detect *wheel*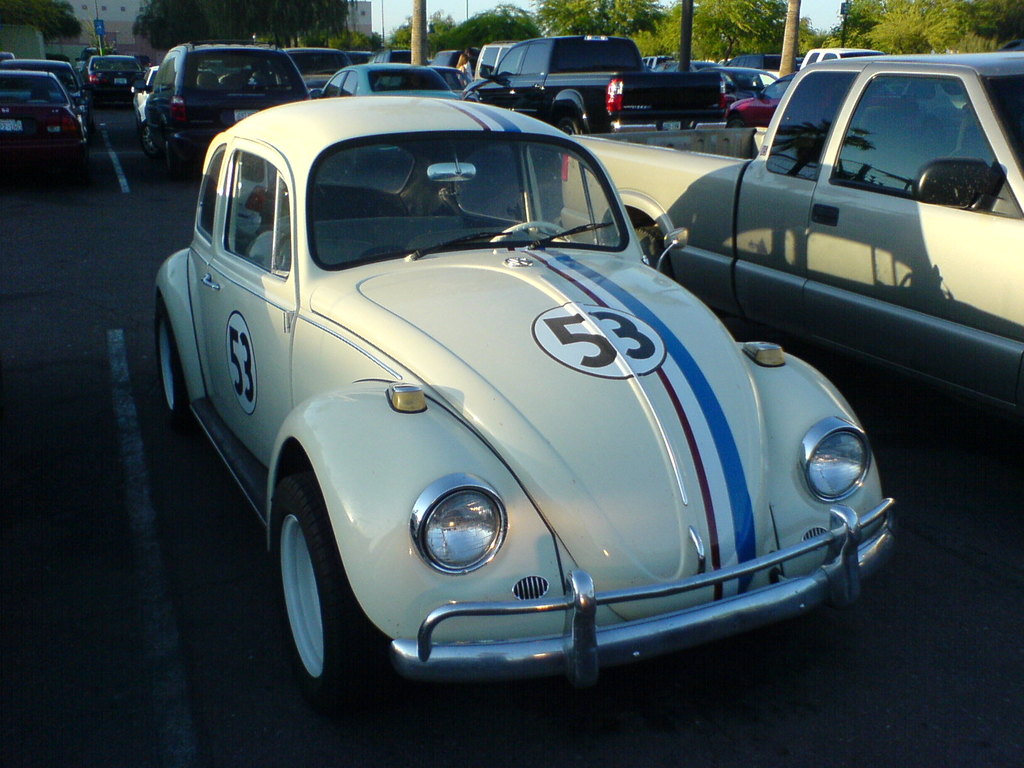
detection(264, 462, 364, 701)
